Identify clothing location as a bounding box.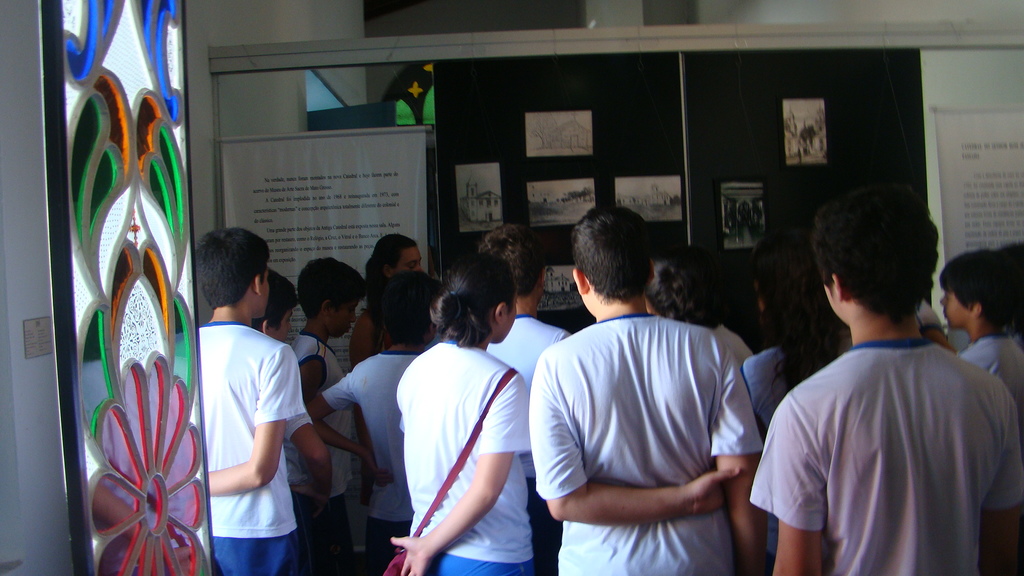
748, 337, 1023, 575.
